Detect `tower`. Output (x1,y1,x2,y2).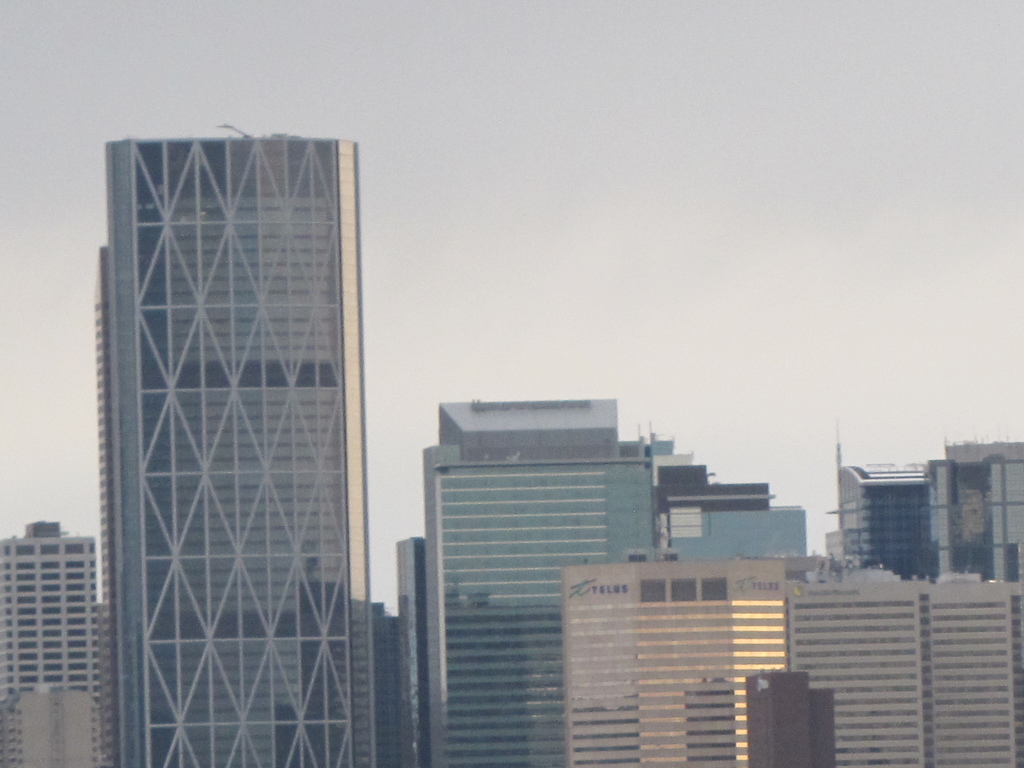
(0,539,104,767).
